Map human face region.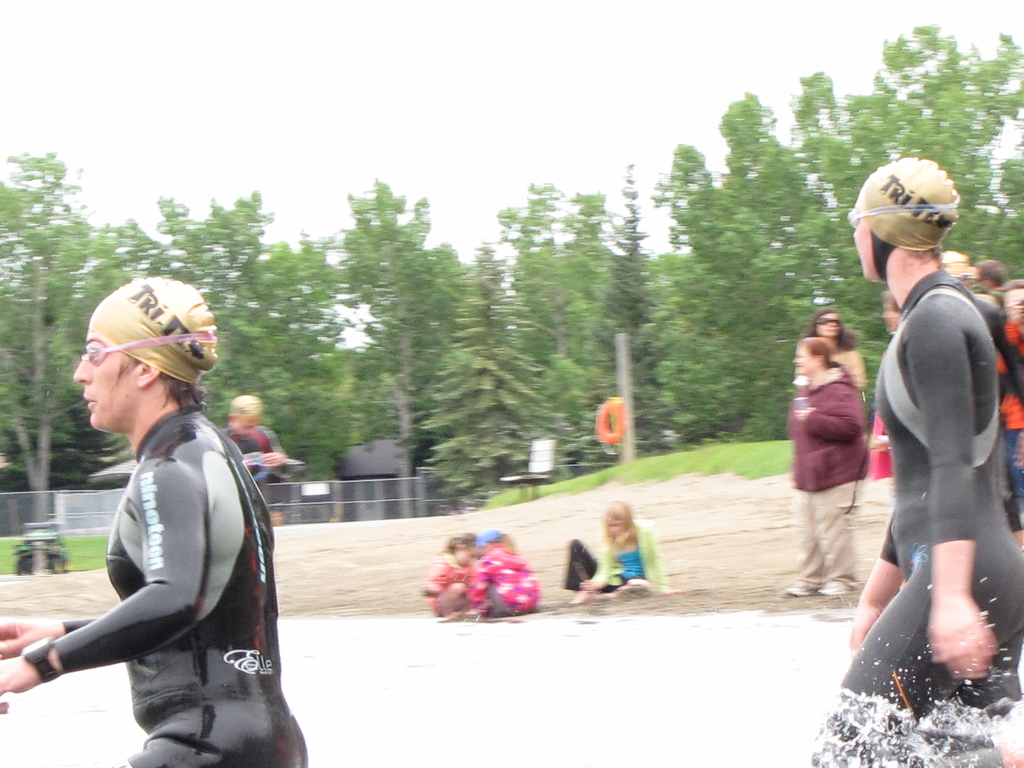
Mapped to region(817, 314, 838, 341).
